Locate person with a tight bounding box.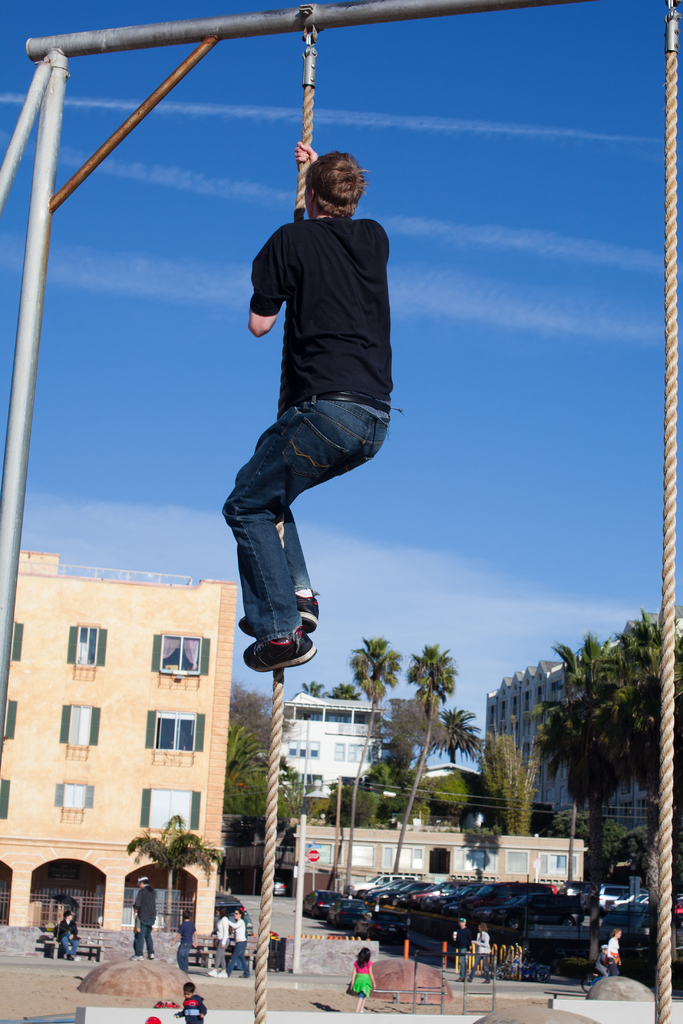
detection(470, 922, 495, 972).
